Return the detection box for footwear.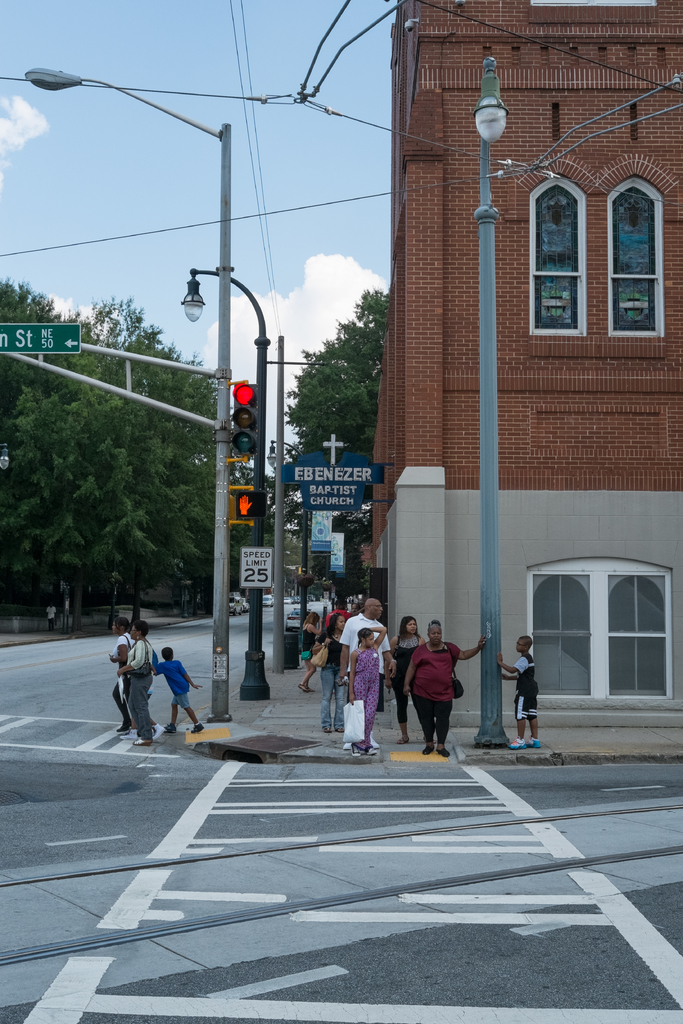
detection(153, 724, 160, 738).
